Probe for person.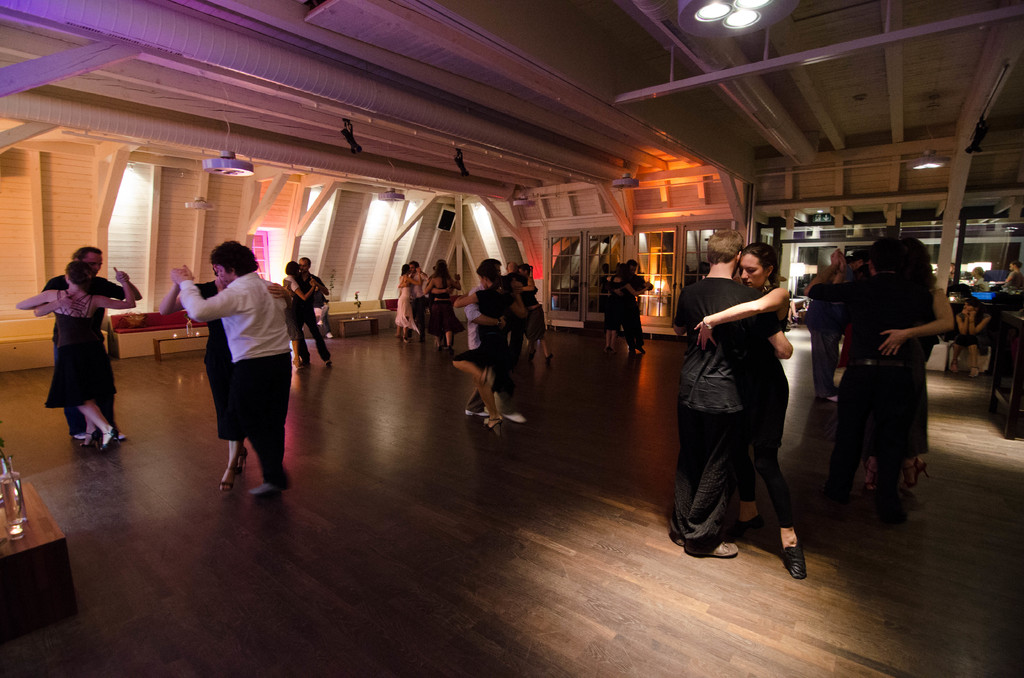
Probe result: 972/266/991/292.
